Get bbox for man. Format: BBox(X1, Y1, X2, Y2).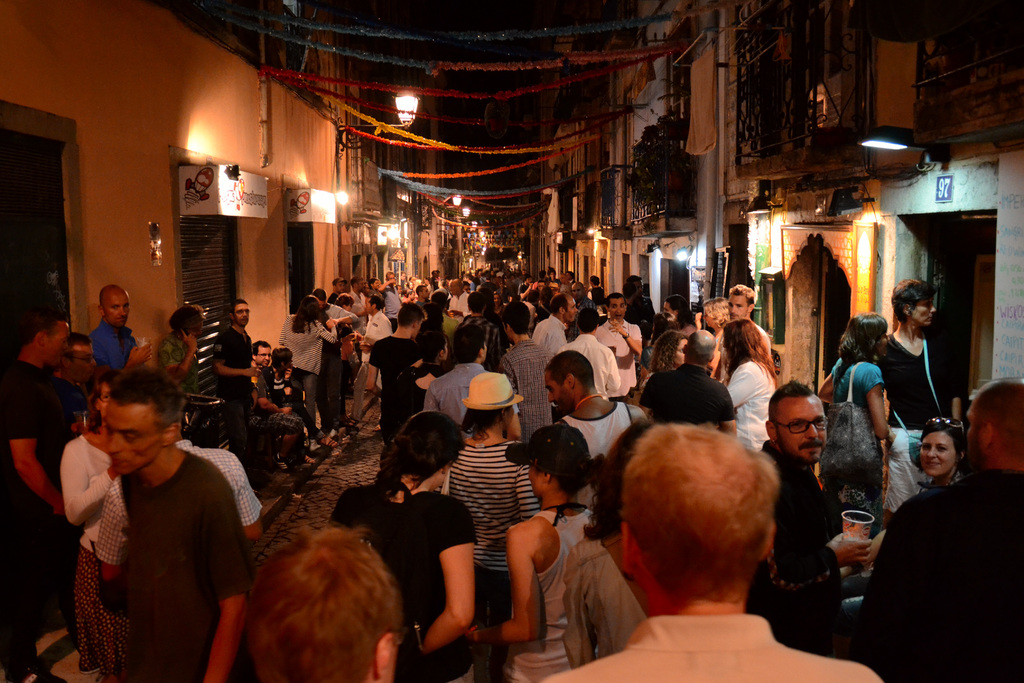
BBox(449, 276, 465, 313).
